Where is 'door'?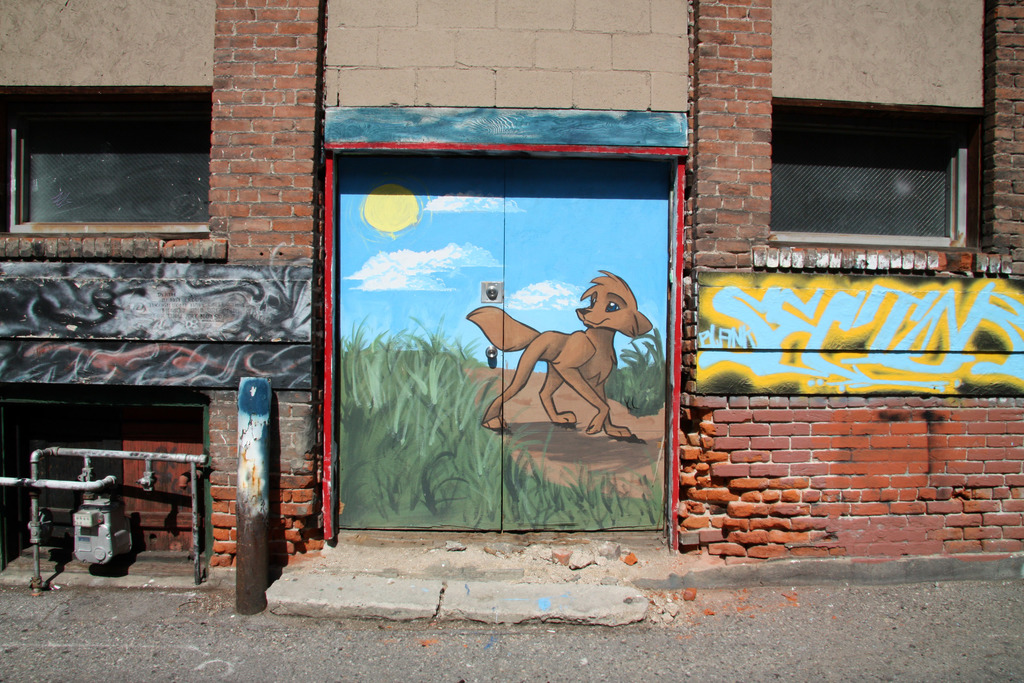
detection(335, 152, 677, 544).
